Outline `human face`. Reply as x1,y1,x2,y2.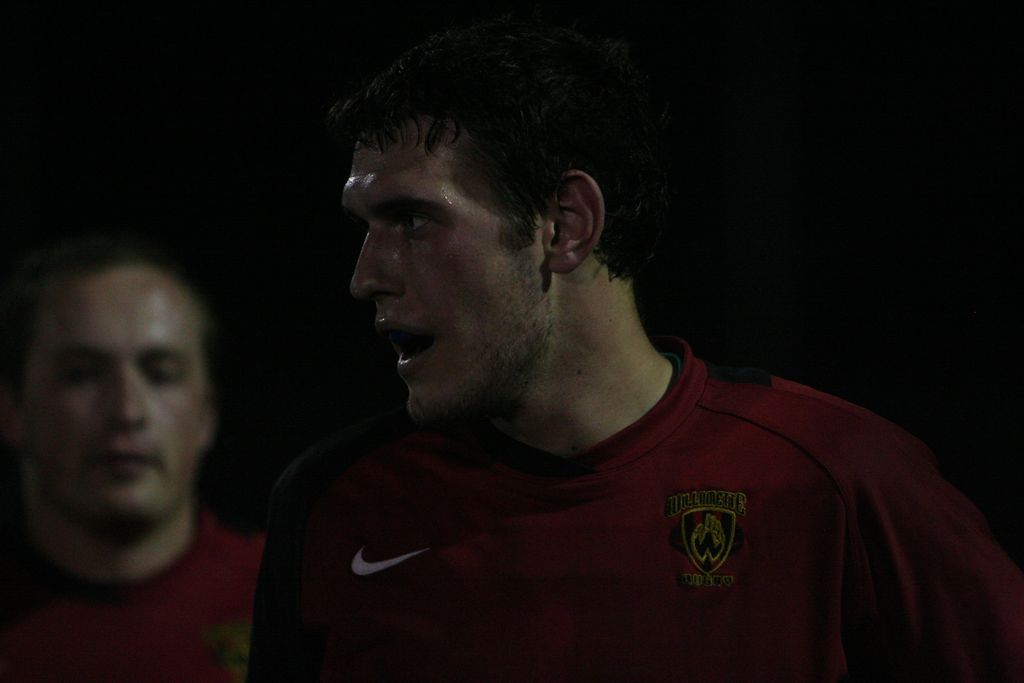
351,110,551,418.
